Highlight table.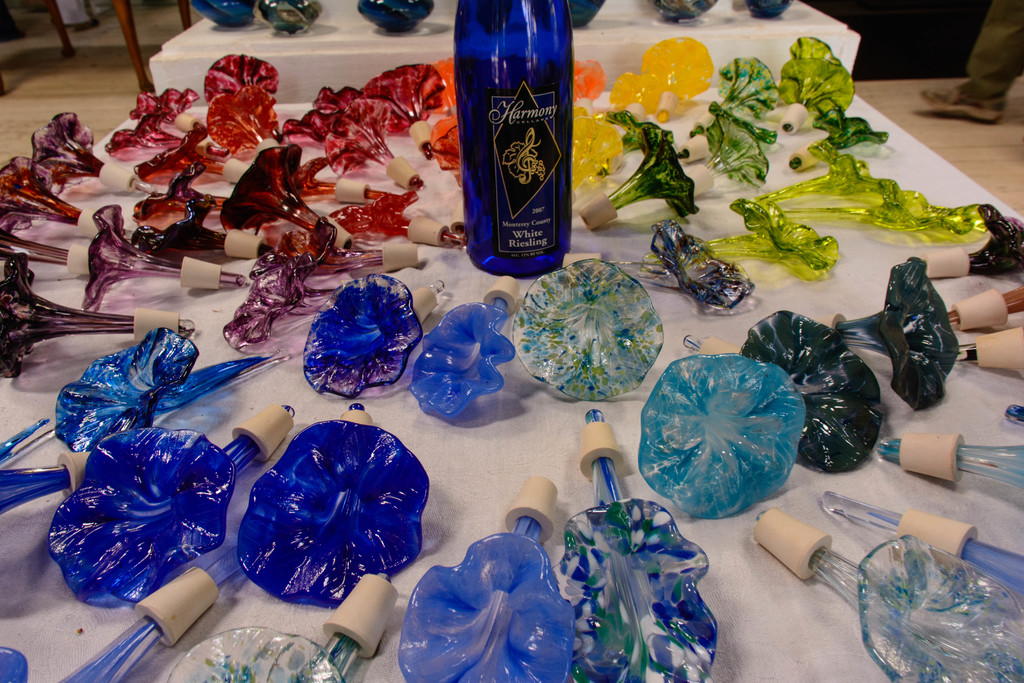
Highlighted region: crop(0, 51, 1023, 682).
